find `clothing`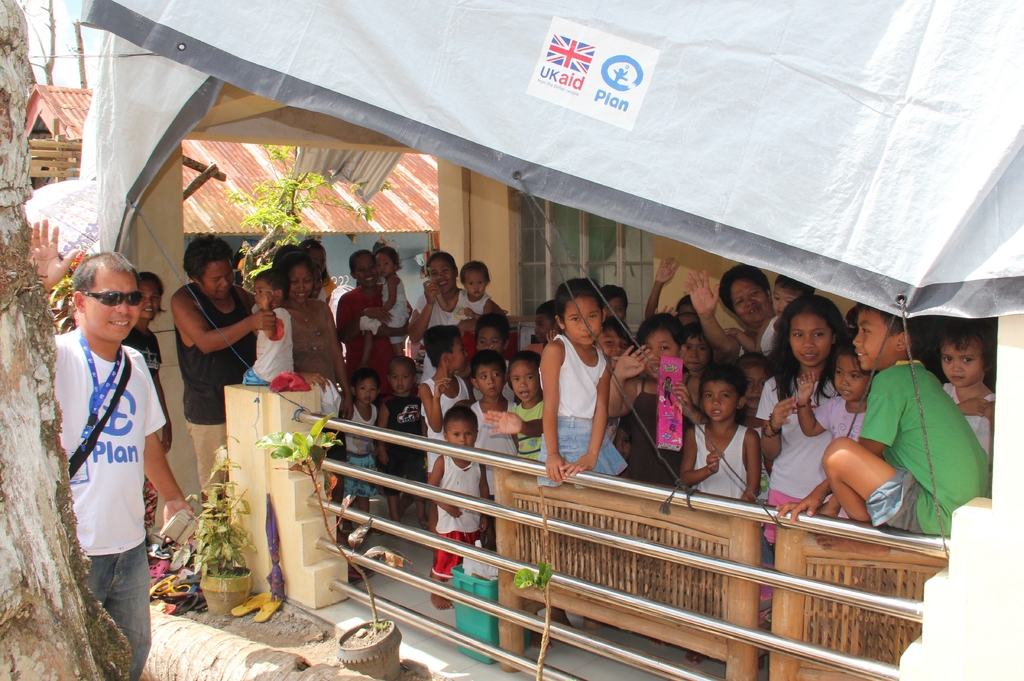
bbox=(511, 399, 547, 458)
